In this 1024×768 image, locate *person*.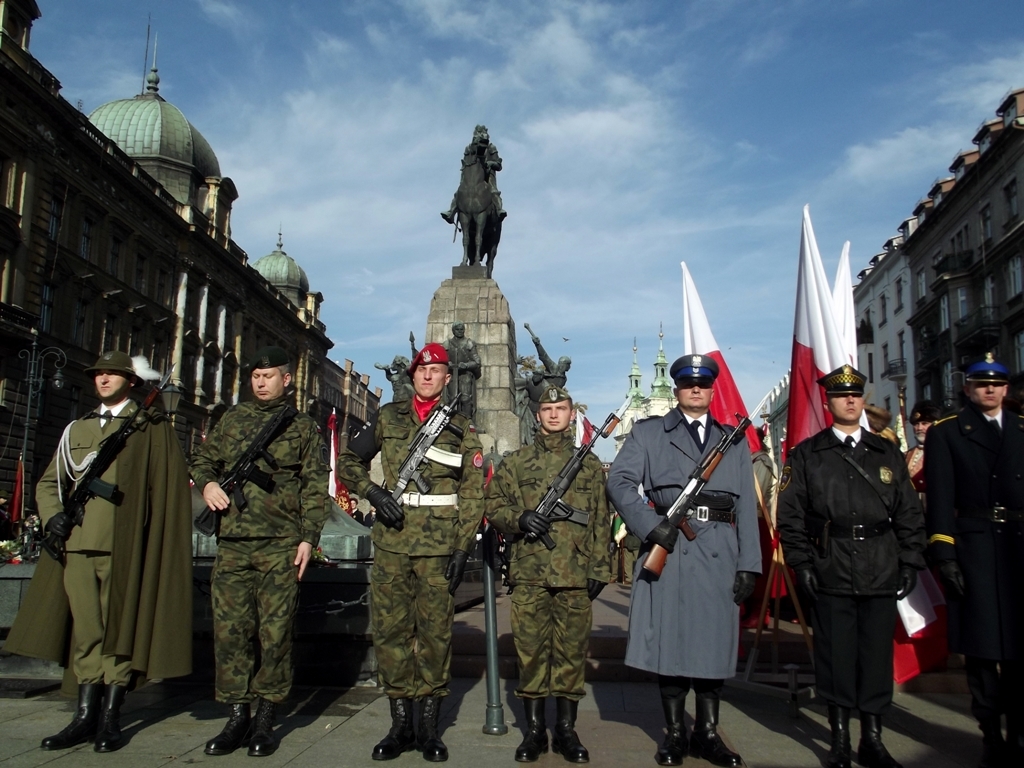
Bounding box: select_region(902, 400, 950, 513).
